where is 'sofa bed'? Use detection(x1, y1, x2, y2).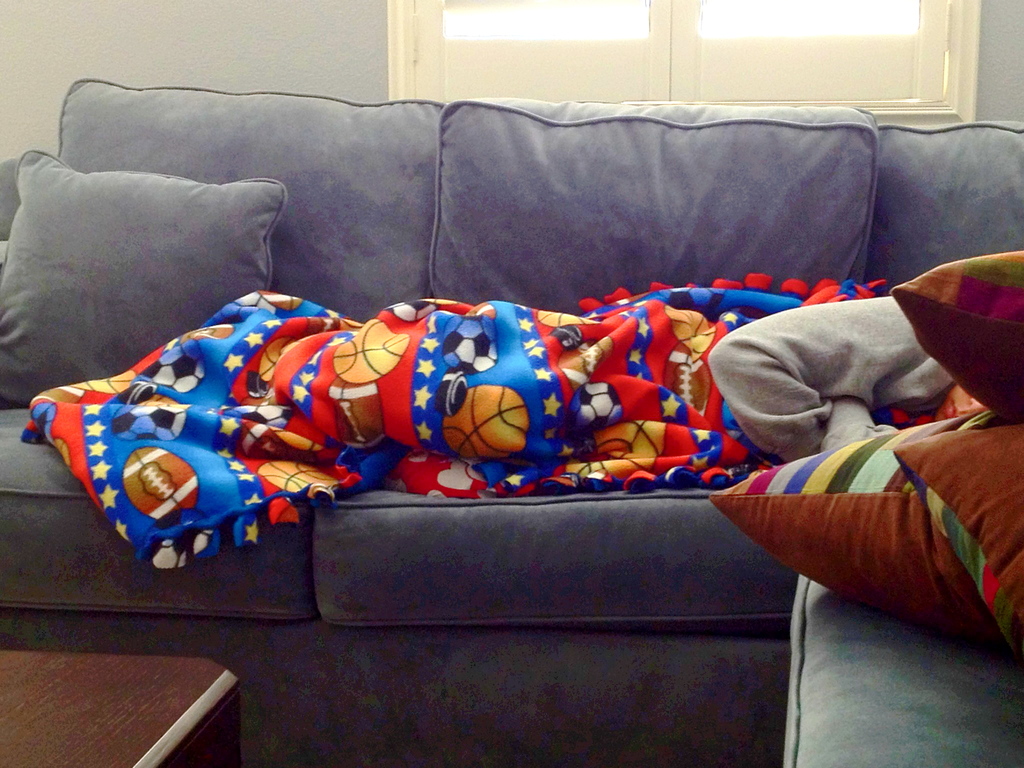
detection(0, 72, 1023, 767).
